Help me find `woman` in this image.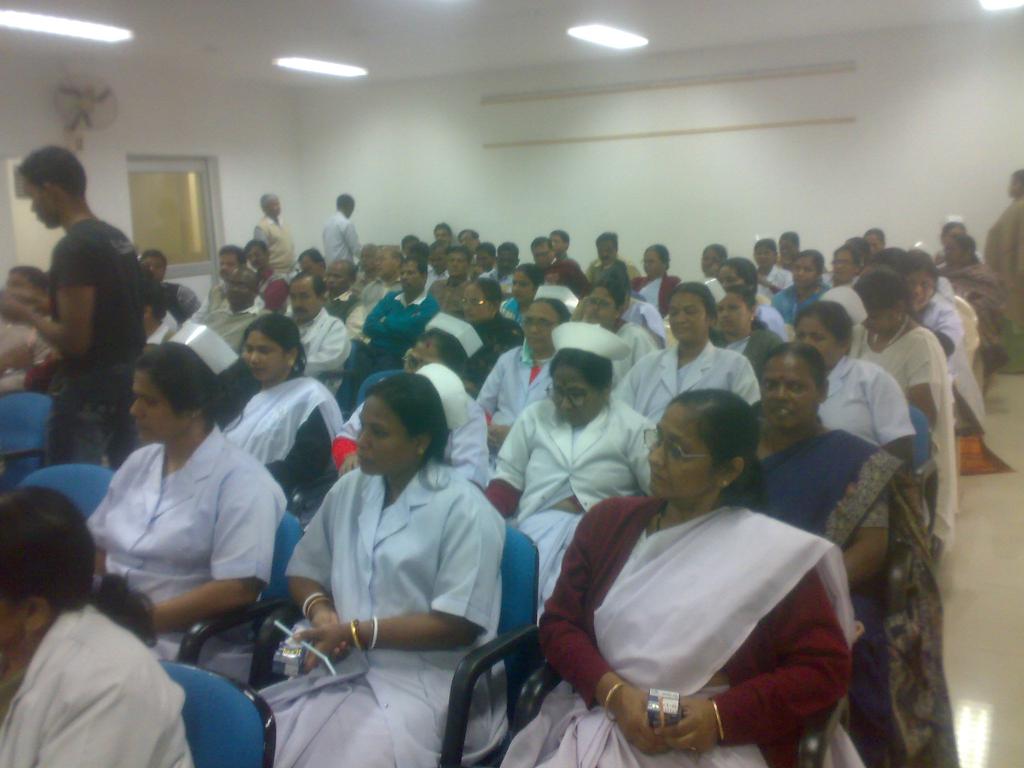
Found it: bbox=[630, 239, 677, 313].
